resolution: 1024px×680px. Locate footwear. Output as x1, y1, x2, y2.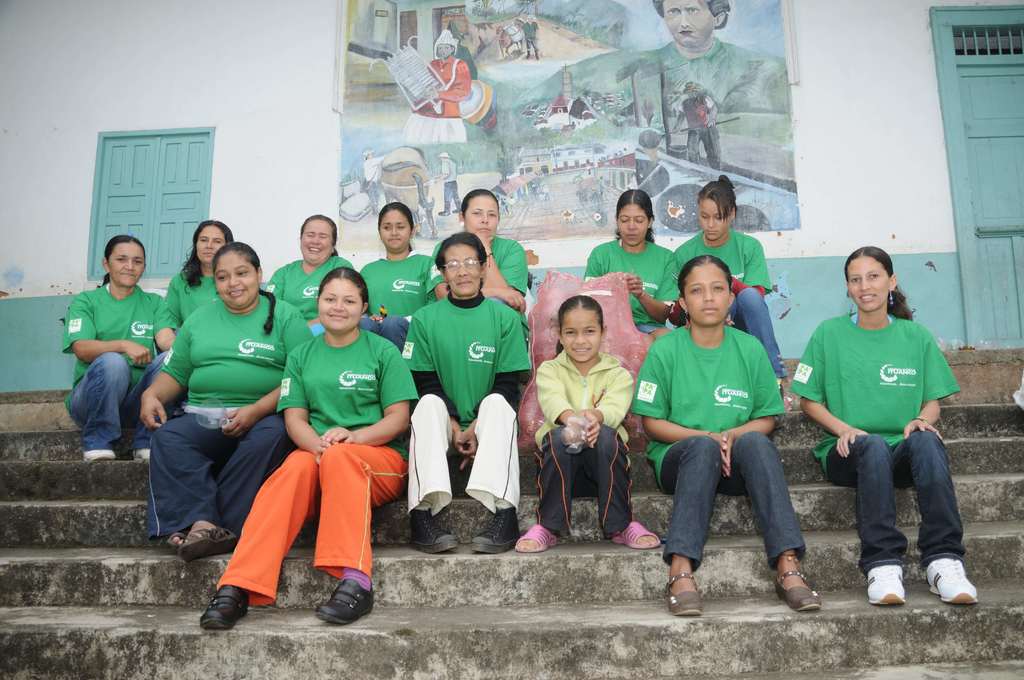
412, 508, 456, 550.
